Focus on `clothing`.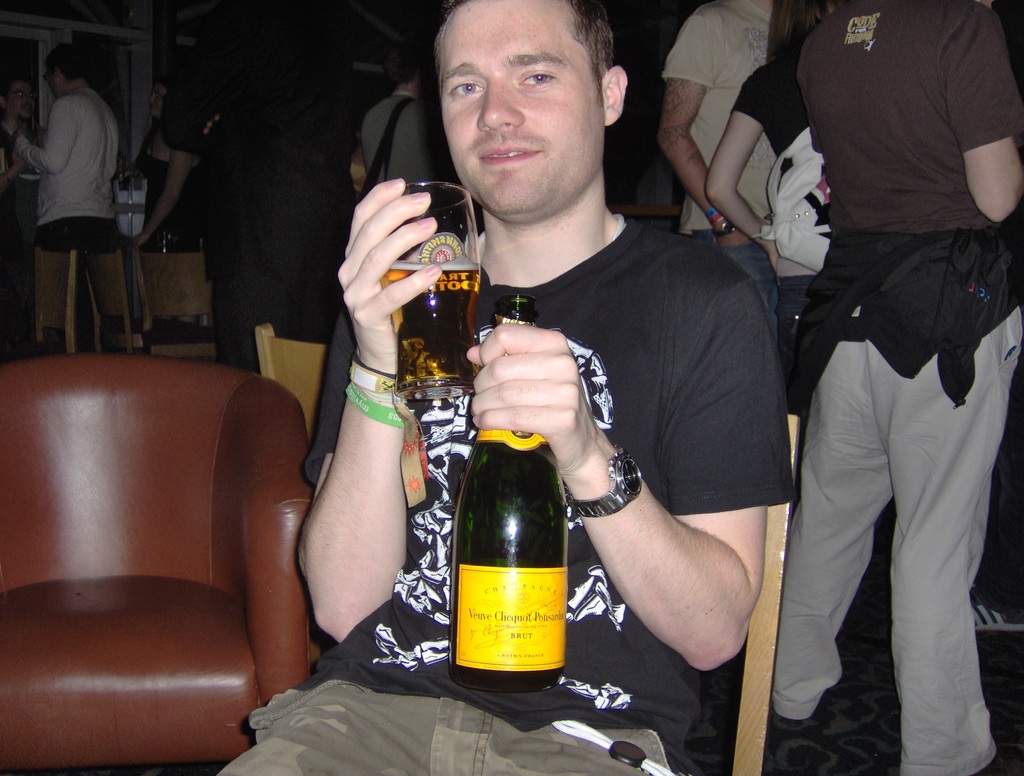
Focused at bbox(765, 0, 1023, 775).
